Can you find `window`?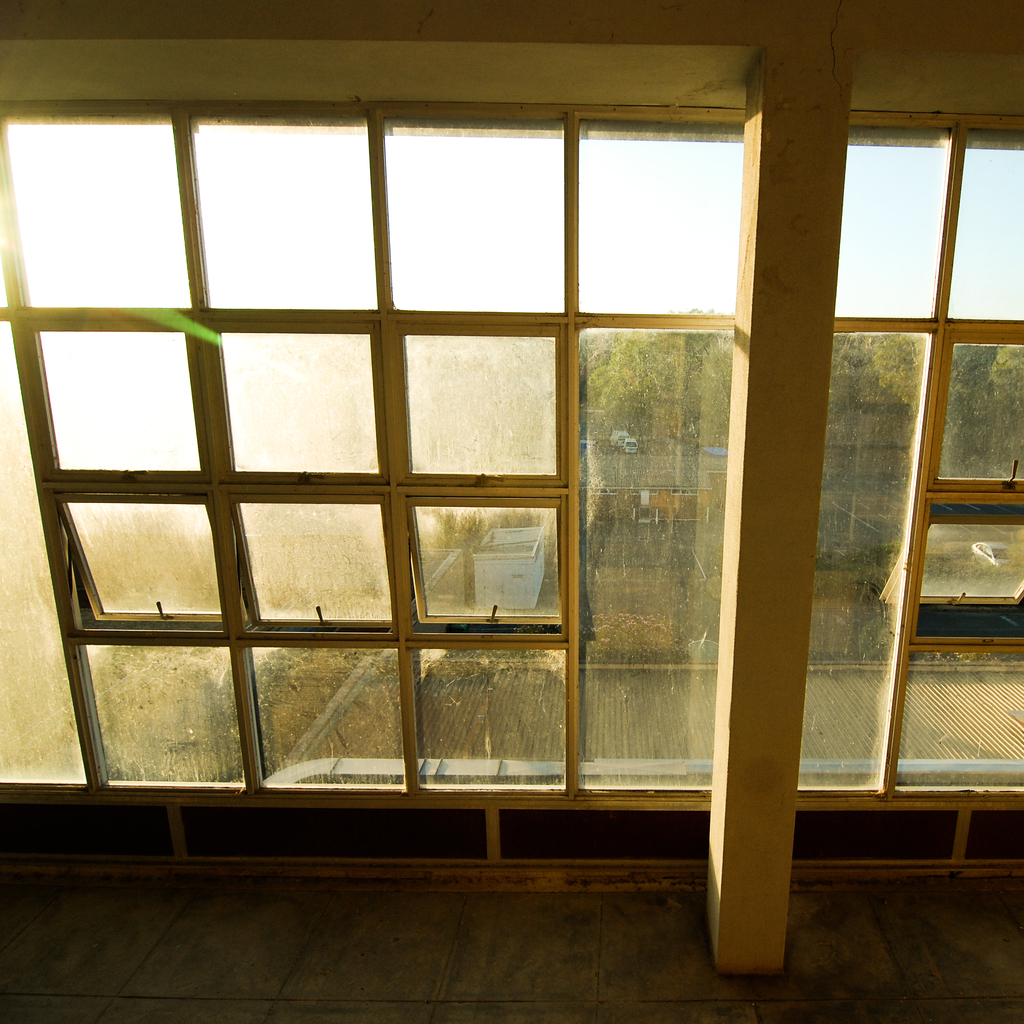
Yes, bounding box: region(224, 326, 380, 470).
